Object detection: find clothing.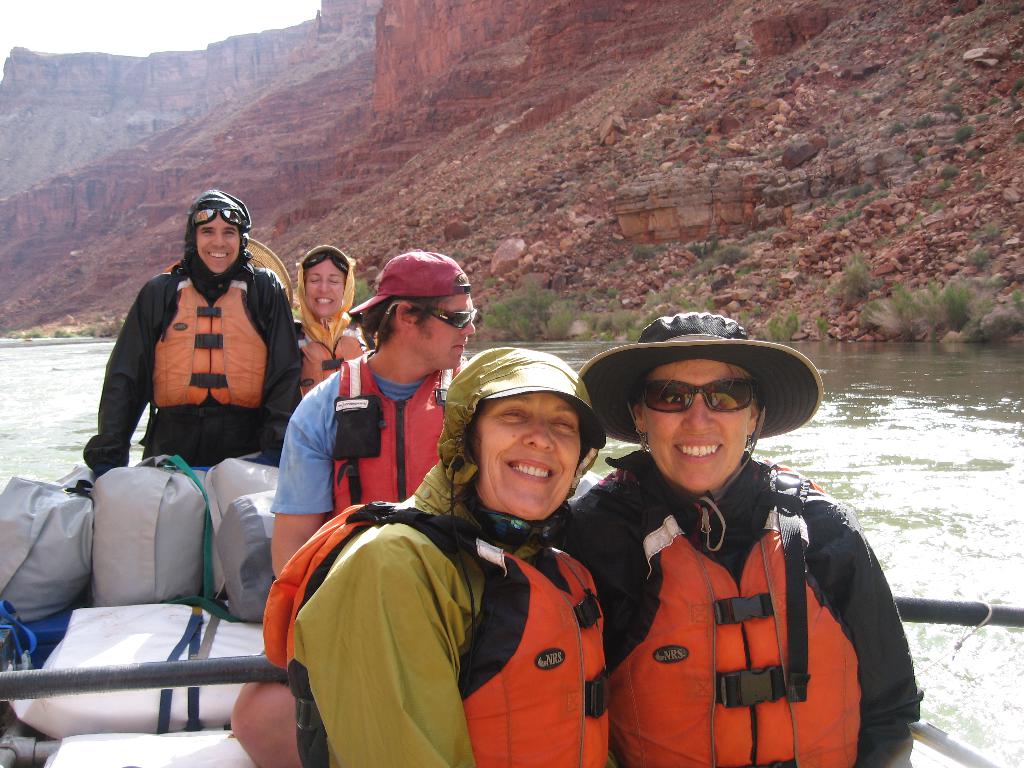
<box>548,432,921,767</box>.
